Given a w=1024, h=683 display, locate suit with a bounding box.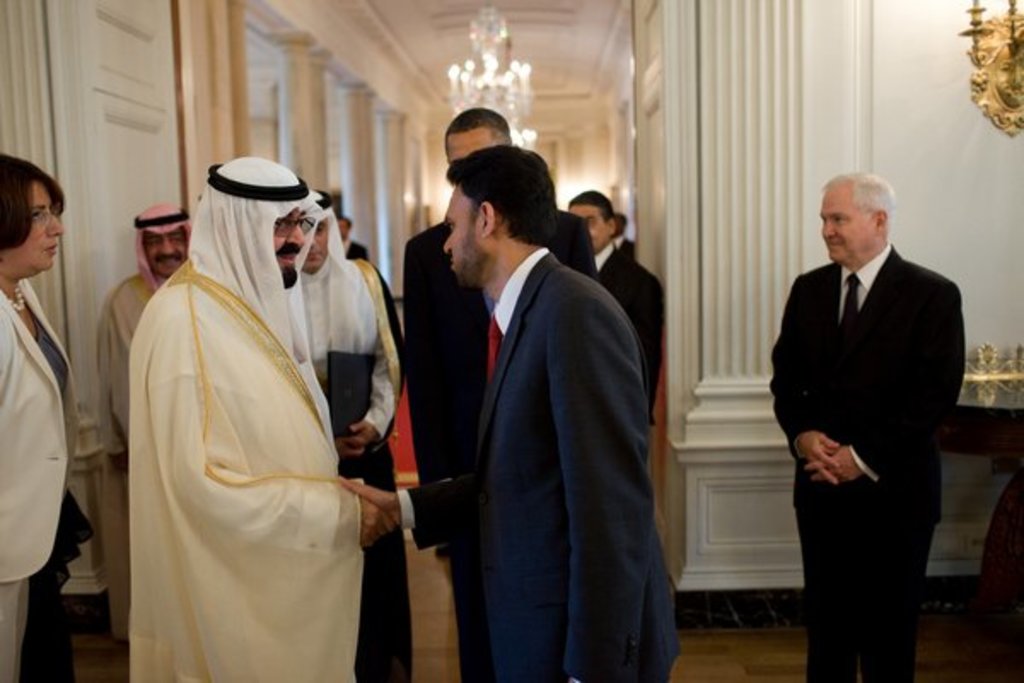
Located: x1=0, y1=278, x2=79, y2=601.
